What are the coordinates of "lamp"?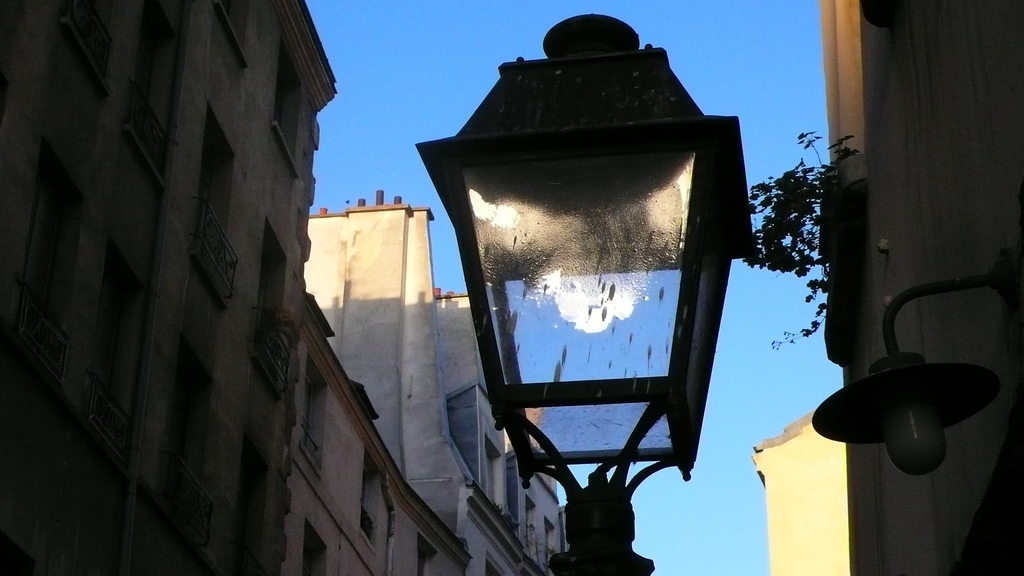
l=426, t=3, r=744, b=506.
